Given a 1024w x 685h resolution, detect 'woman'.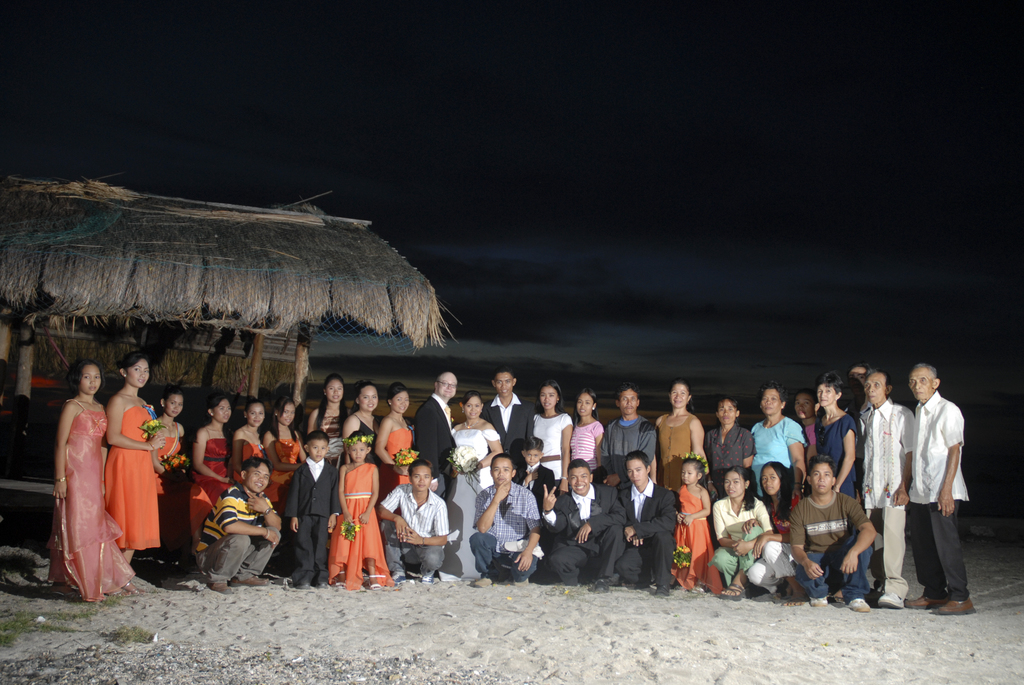
708:461:773:602.
